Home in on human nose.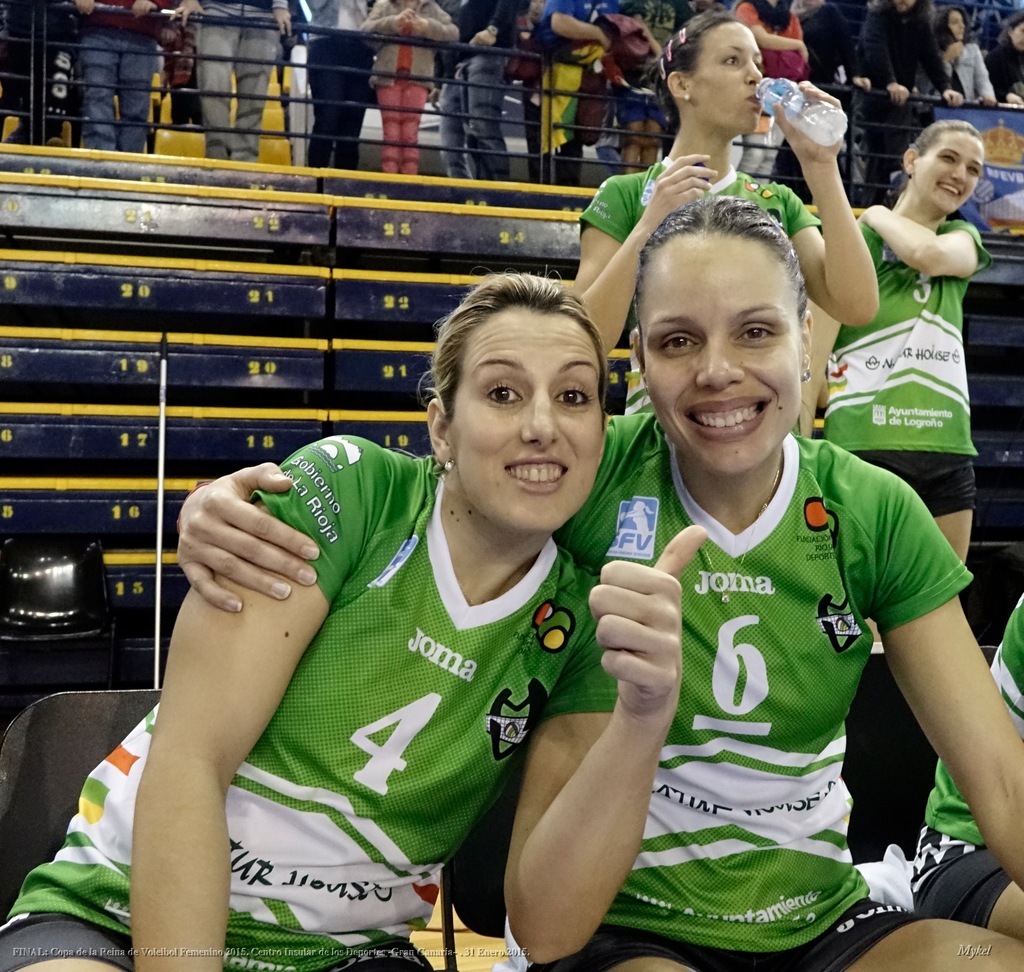
Homed in at box=[692, 344, 749, 395].
